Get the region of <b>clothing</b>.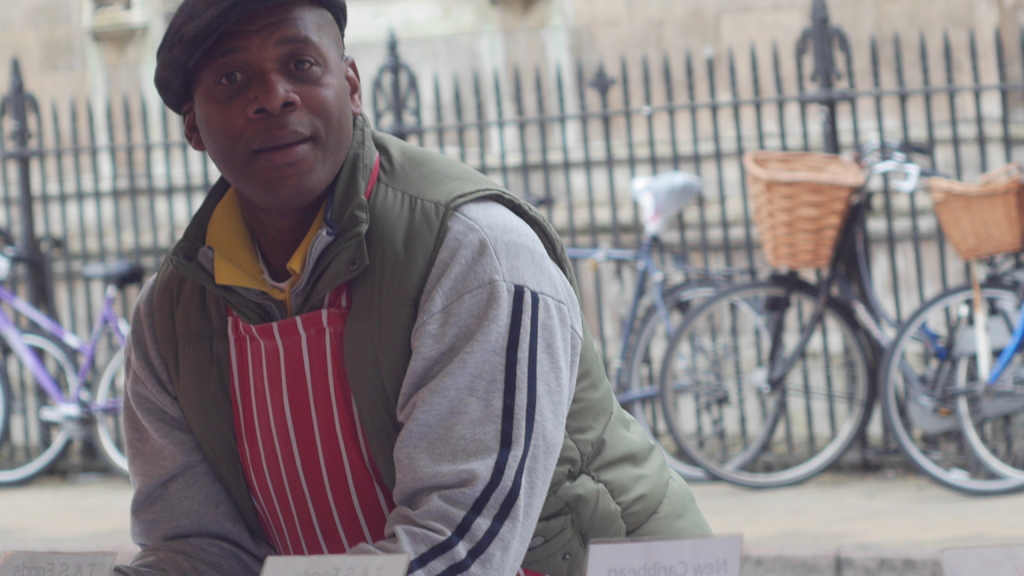
123/112/719/575.
